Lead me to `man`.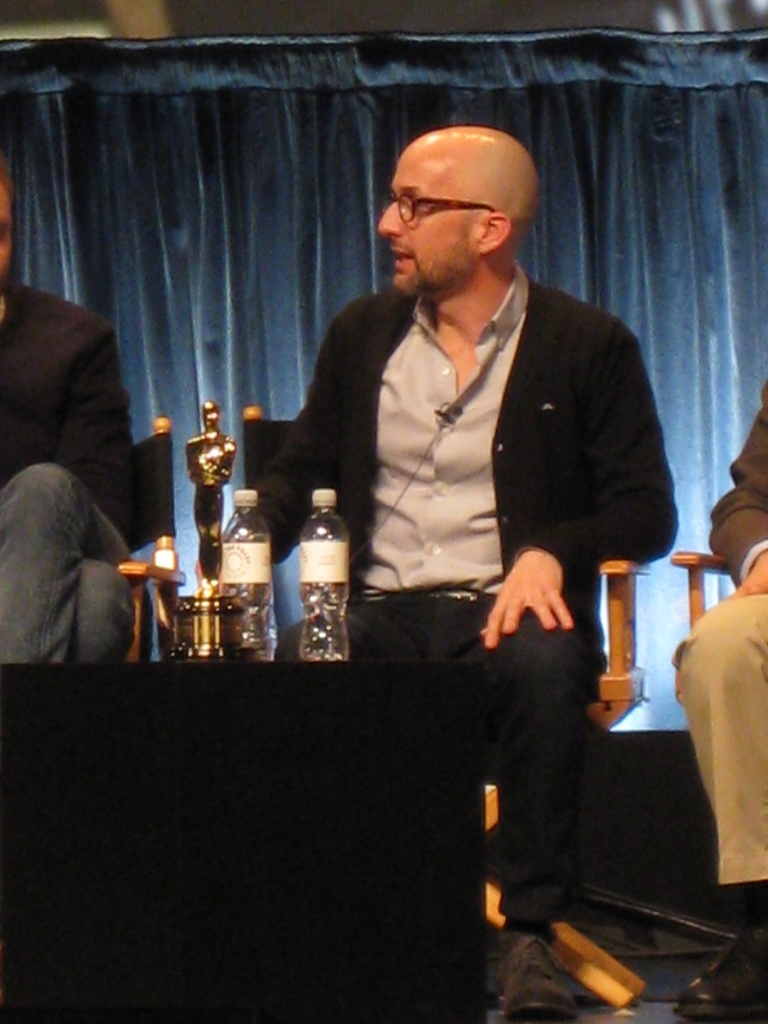
Lead to (x1=0, y1=148, x2=172, y2=692).
